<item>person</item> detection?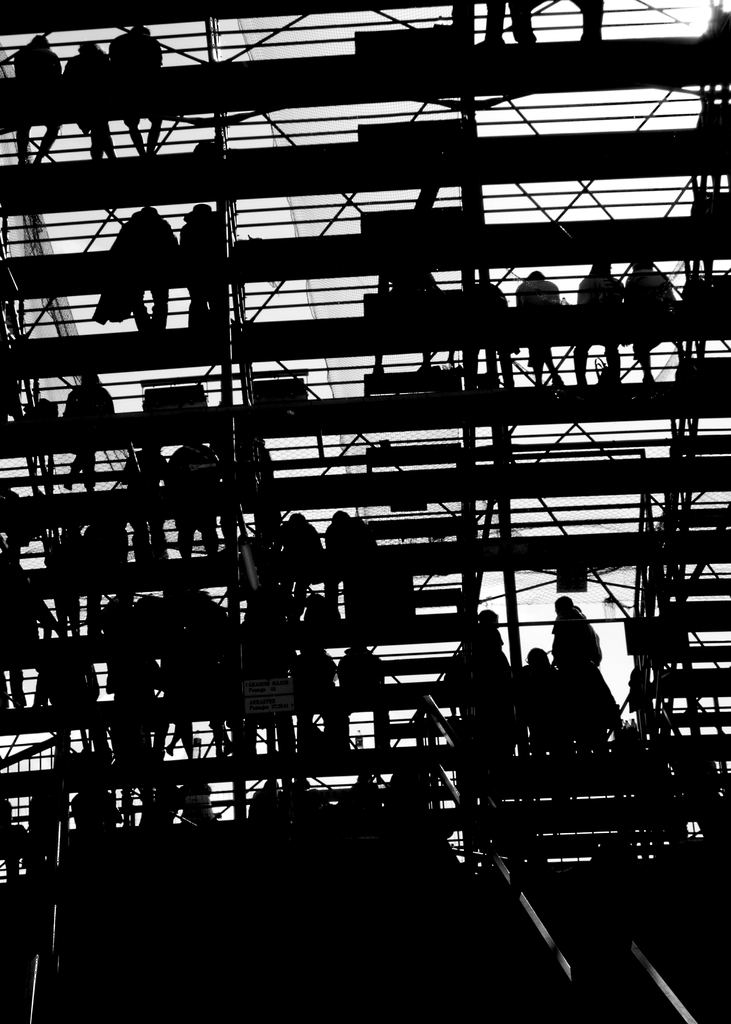
l=620, t=260, r=674, b=367
